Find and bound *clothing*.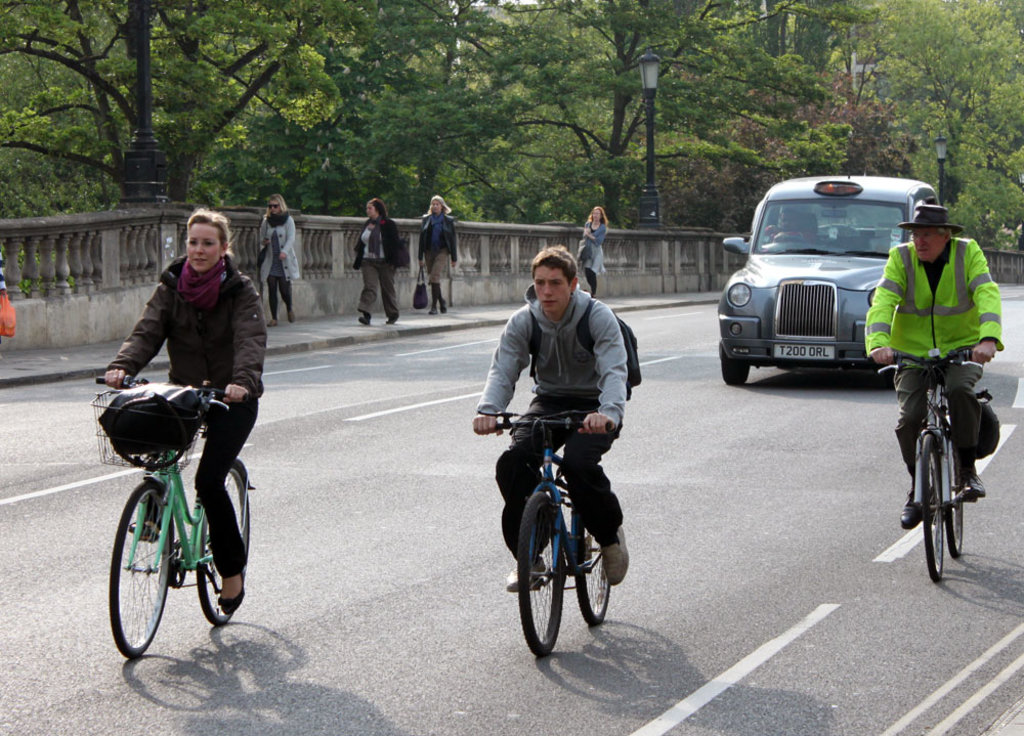
Bound: [102, 258, 260, 564].
